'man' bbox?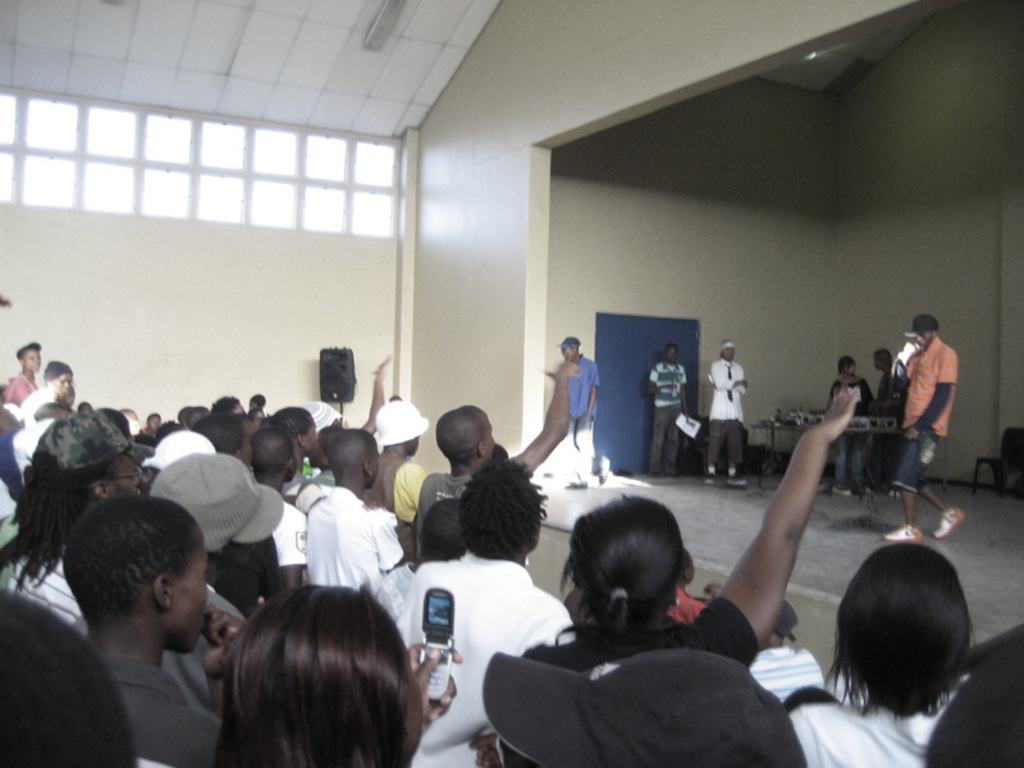
827:352:873:494
